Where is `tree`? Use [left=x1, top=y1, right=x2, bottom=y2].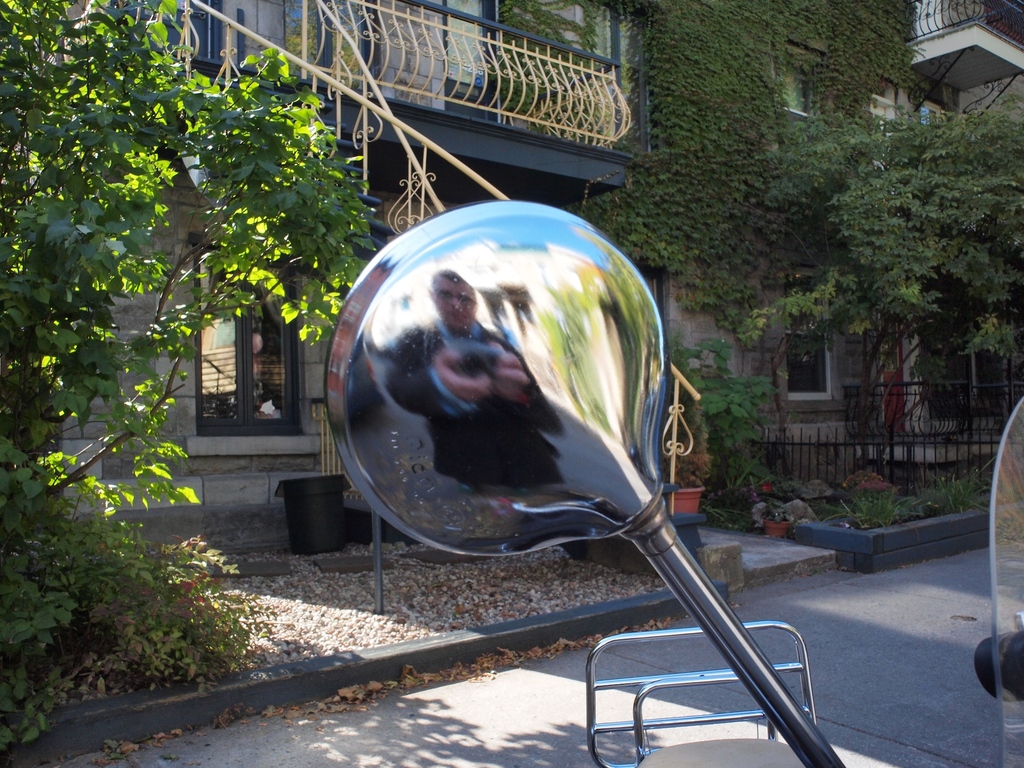
[left=0, top=0, right=378, bottom=748].
